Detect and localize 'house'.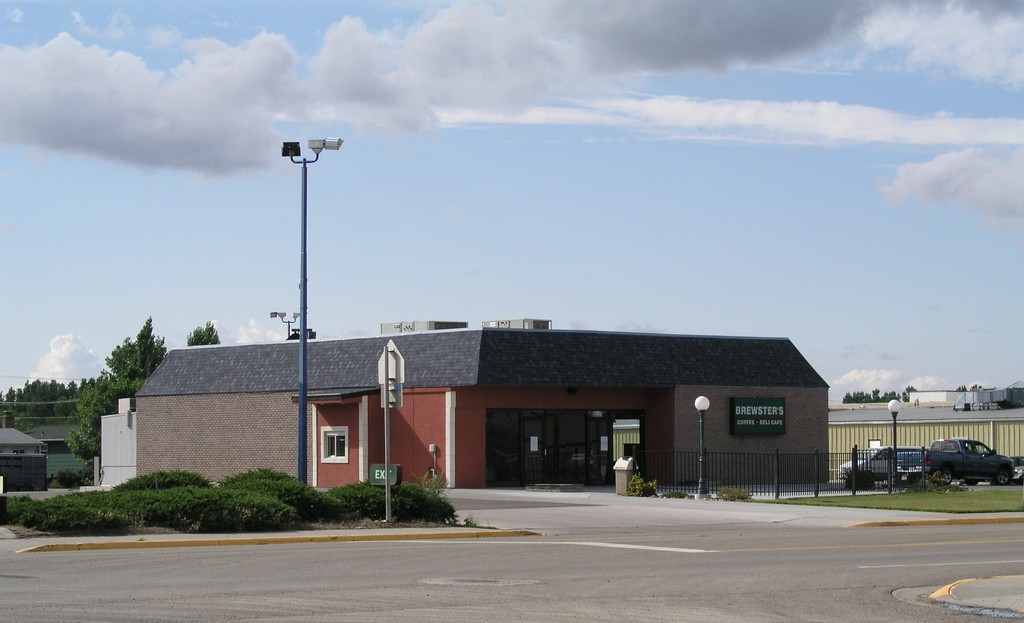
Localized at (28, 417, 86, 483).
